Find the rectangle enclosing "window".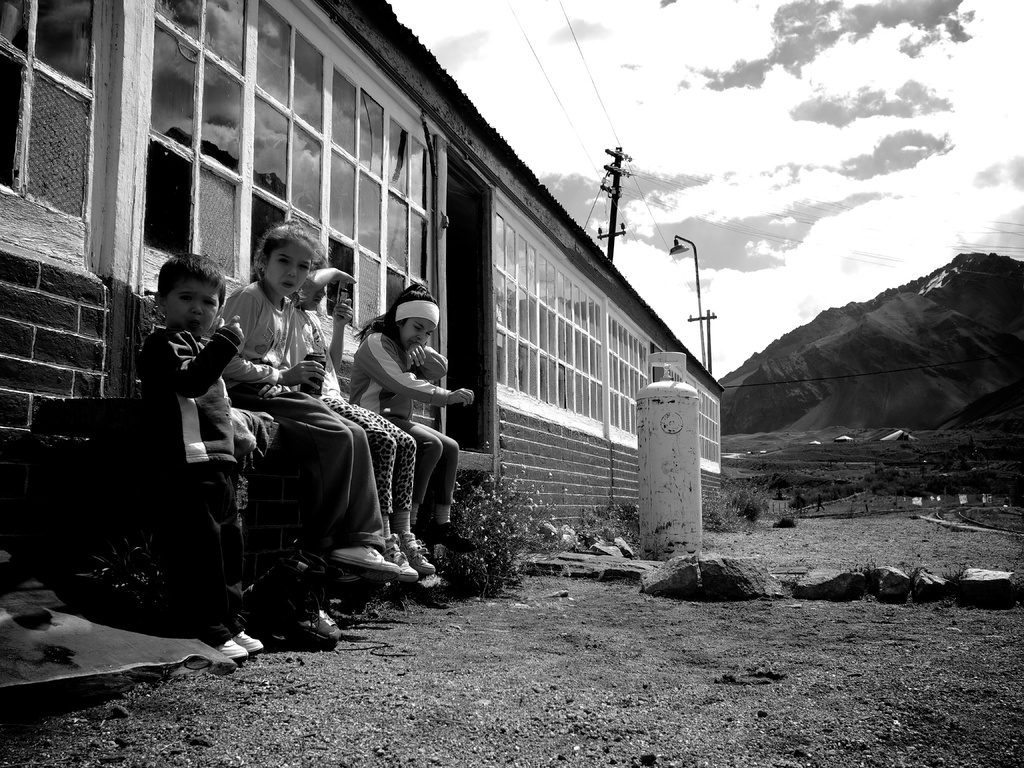
<region>0, 0, 131, 257</region>.
